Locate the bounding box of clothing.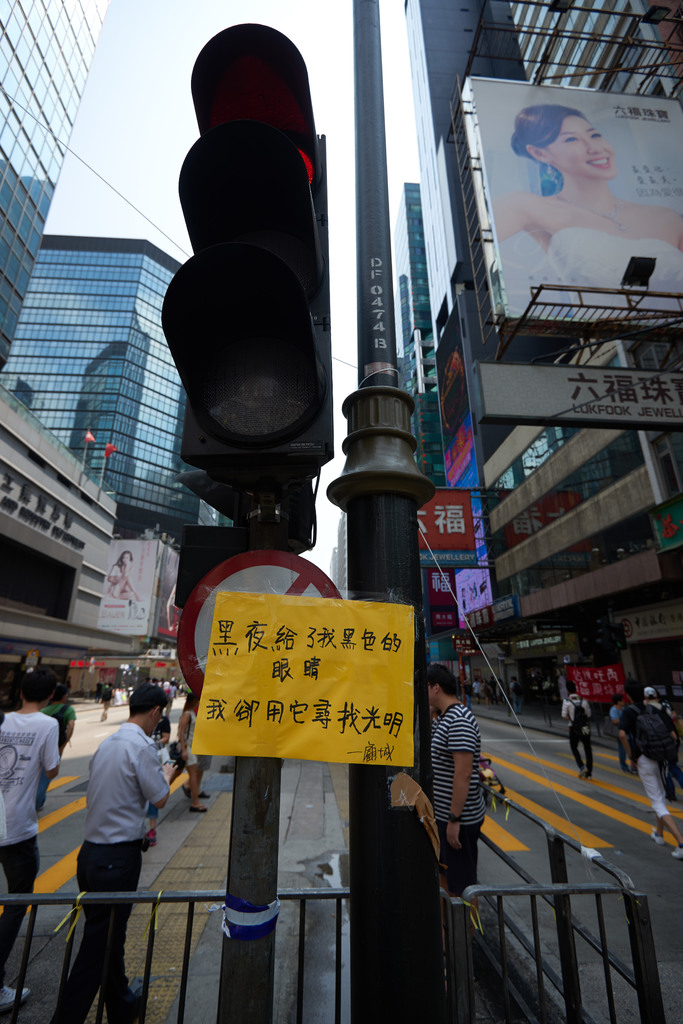
Bounding box: [99, 685, 113, 719].
